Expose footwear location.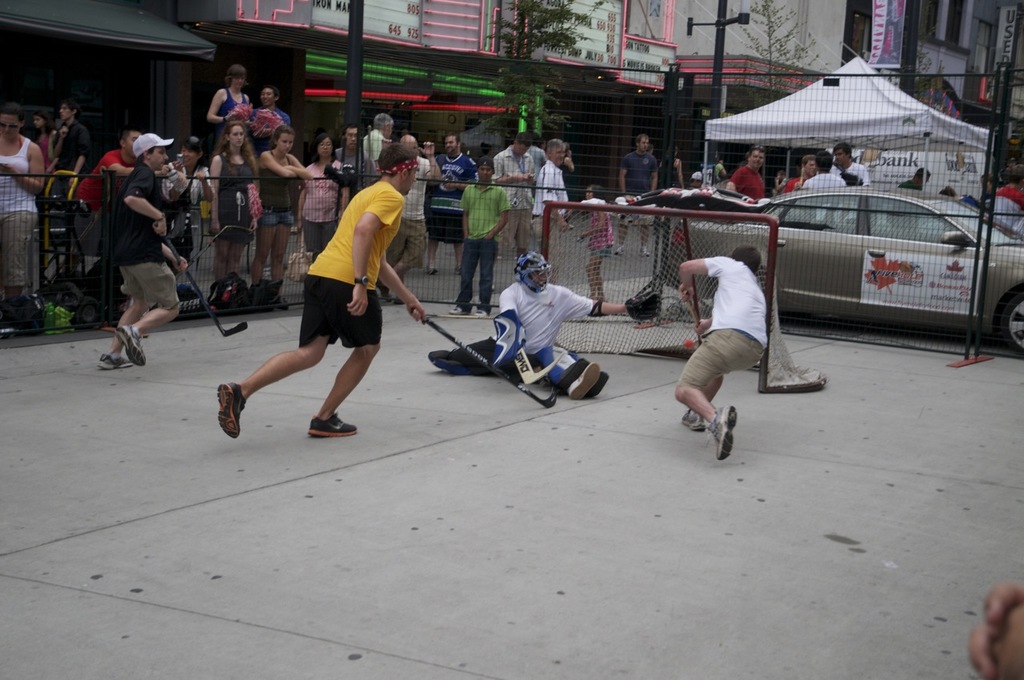
Exposed at 614,245,622,257.
